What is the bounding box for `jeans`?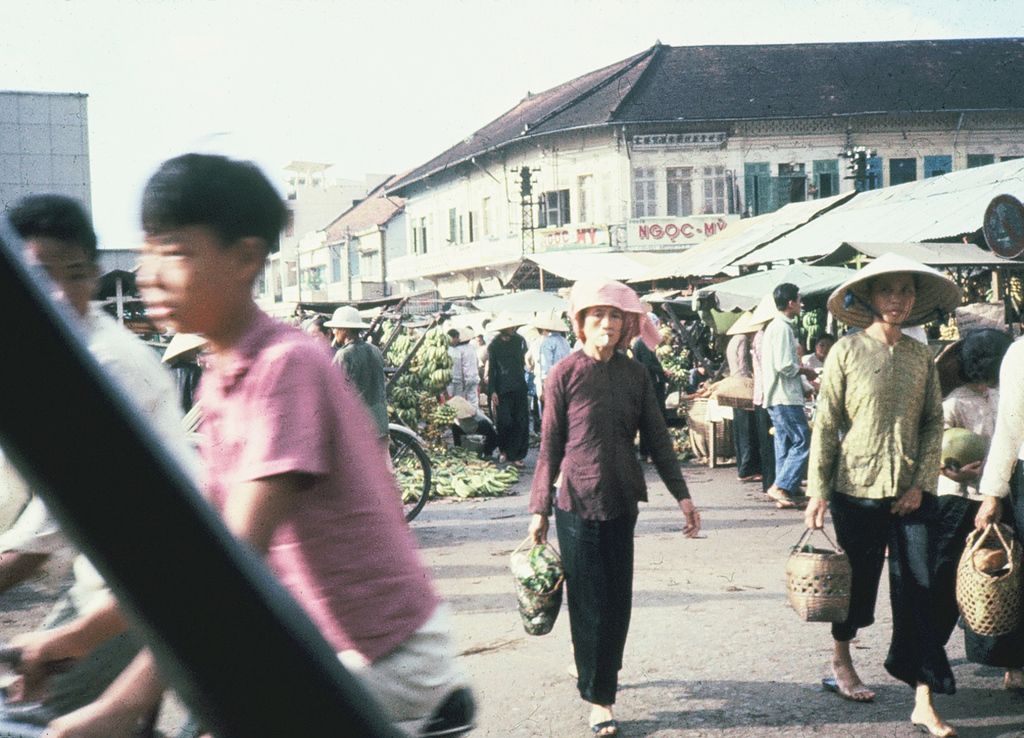
locate(820, 492, 958, 672).
